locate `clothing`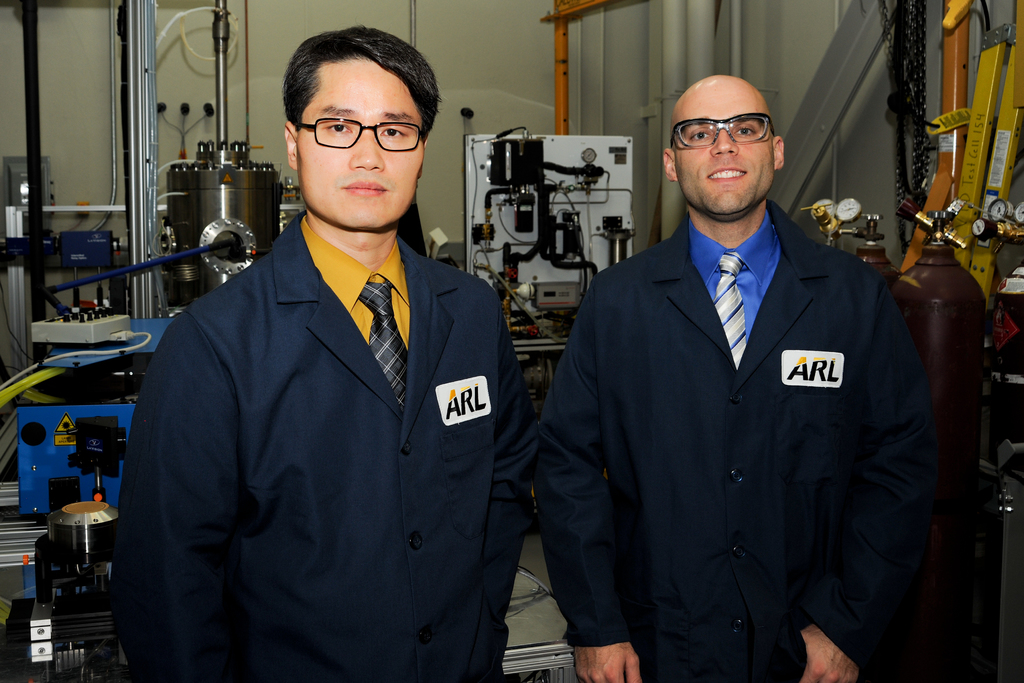
box(106, 207, 525, 682)
